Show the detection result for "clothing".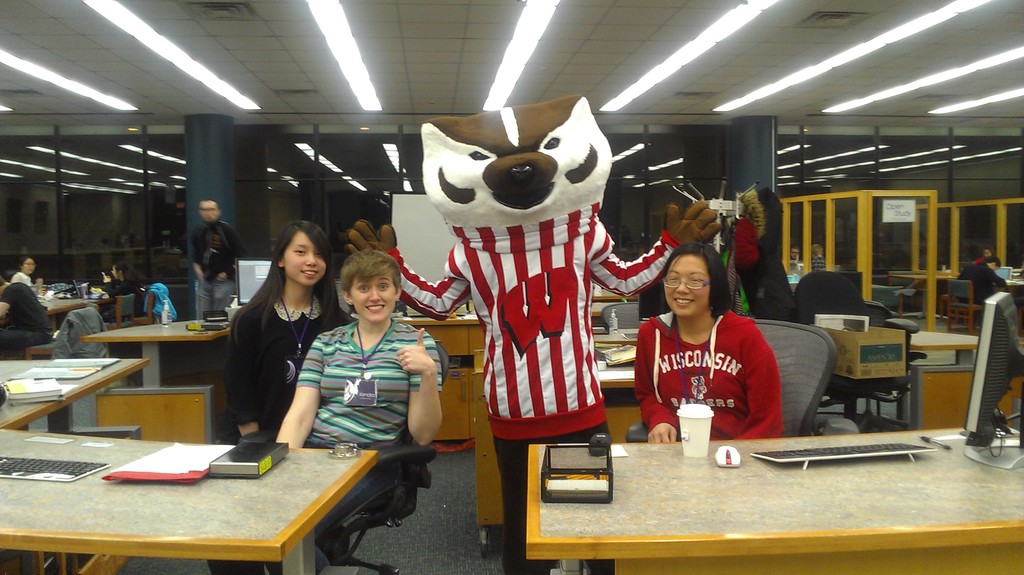
select_region(0, 291, 50, 352).
